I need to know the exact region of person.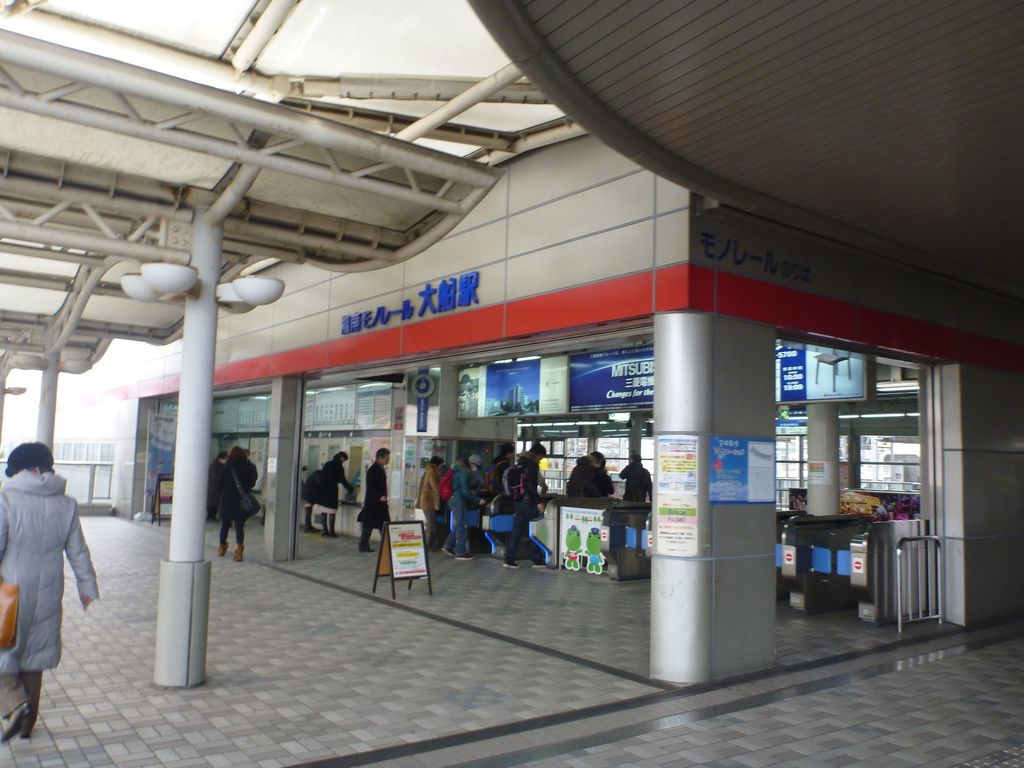
Region: box(590, 452, 620, 499).
